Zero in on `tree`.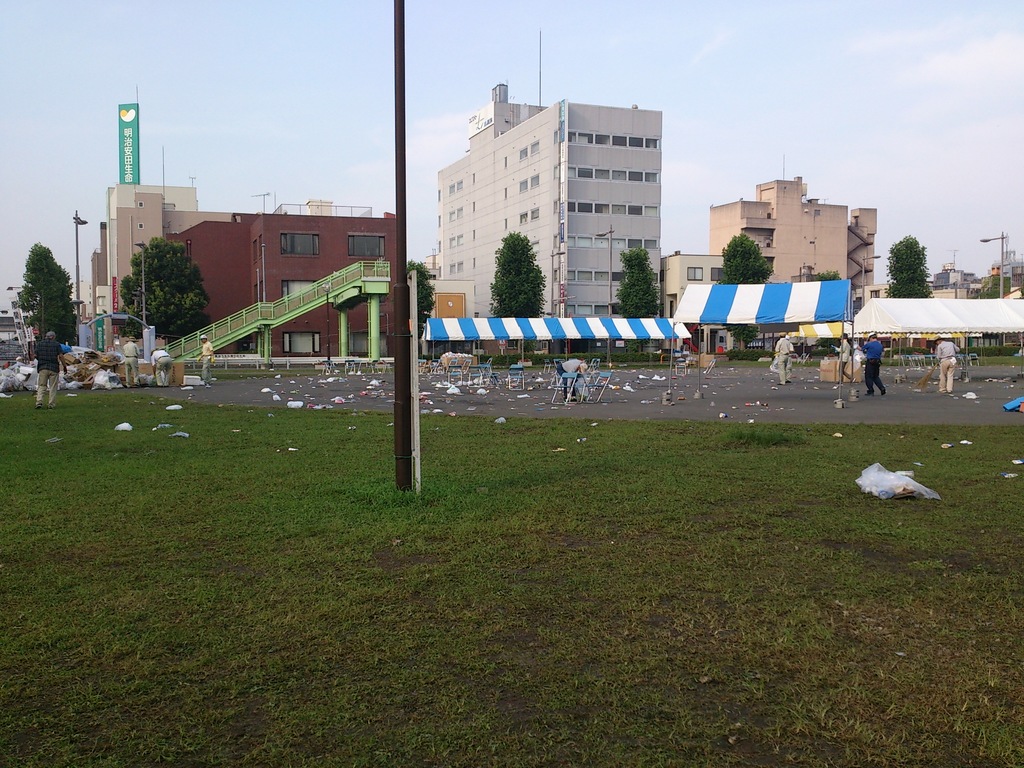
Zeroed in: [x1=107, y1=222, x2=221, y2=390].
